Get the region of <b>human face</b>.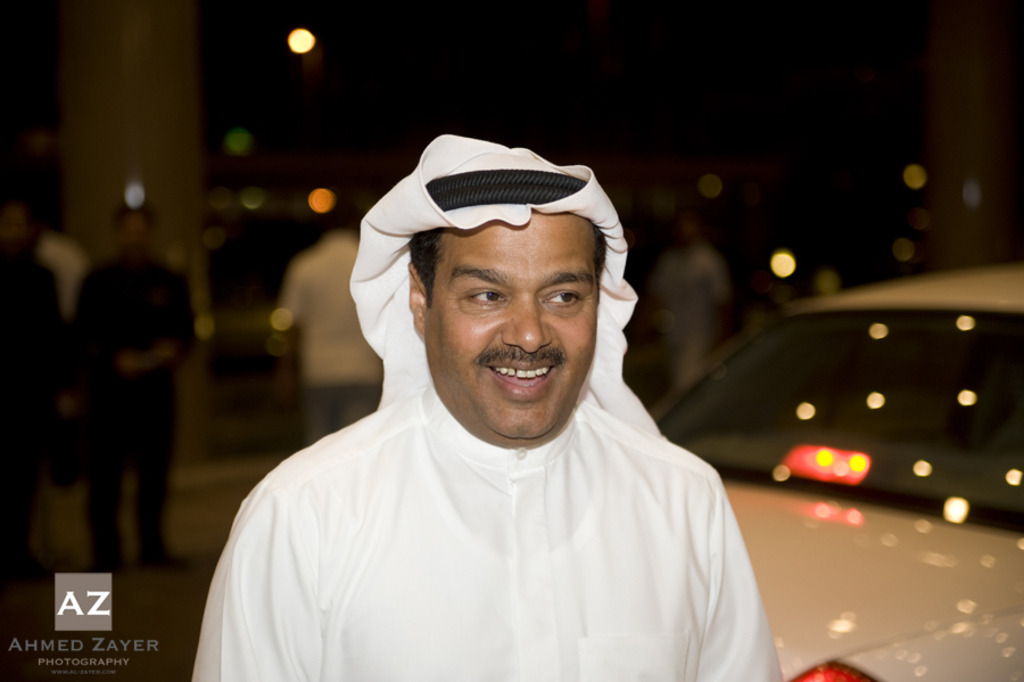
[left=116, top=219, right=150, bottom=254].
